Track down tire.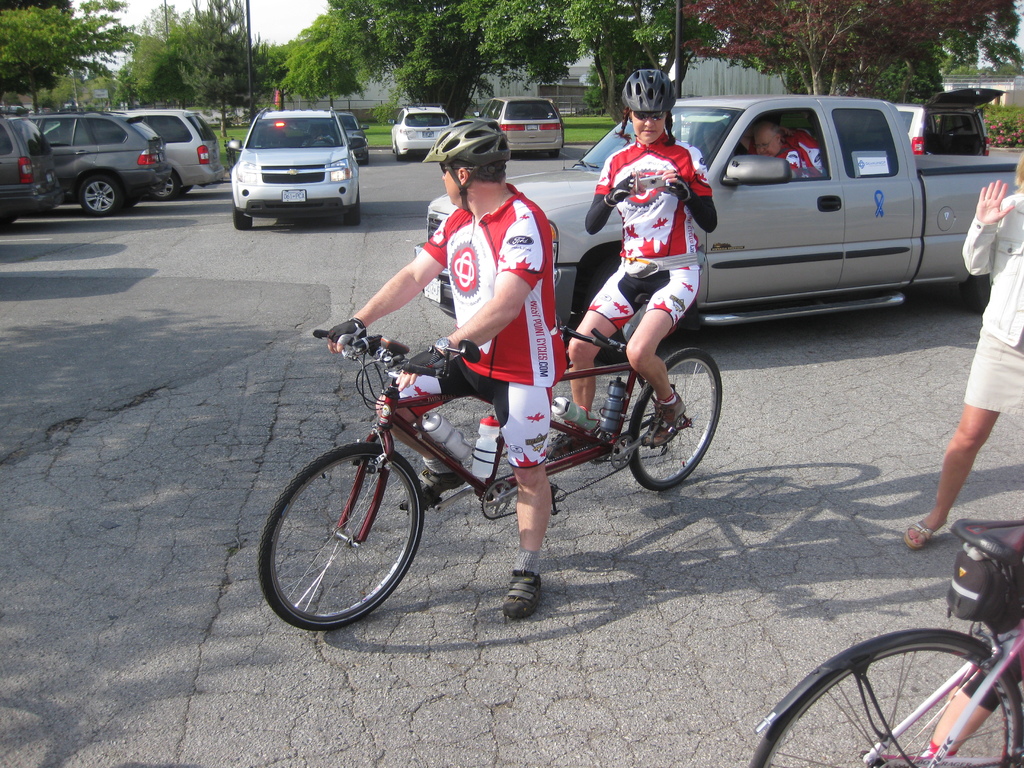
Tracked to [left=234, top=204, right=253, bottom=229].
